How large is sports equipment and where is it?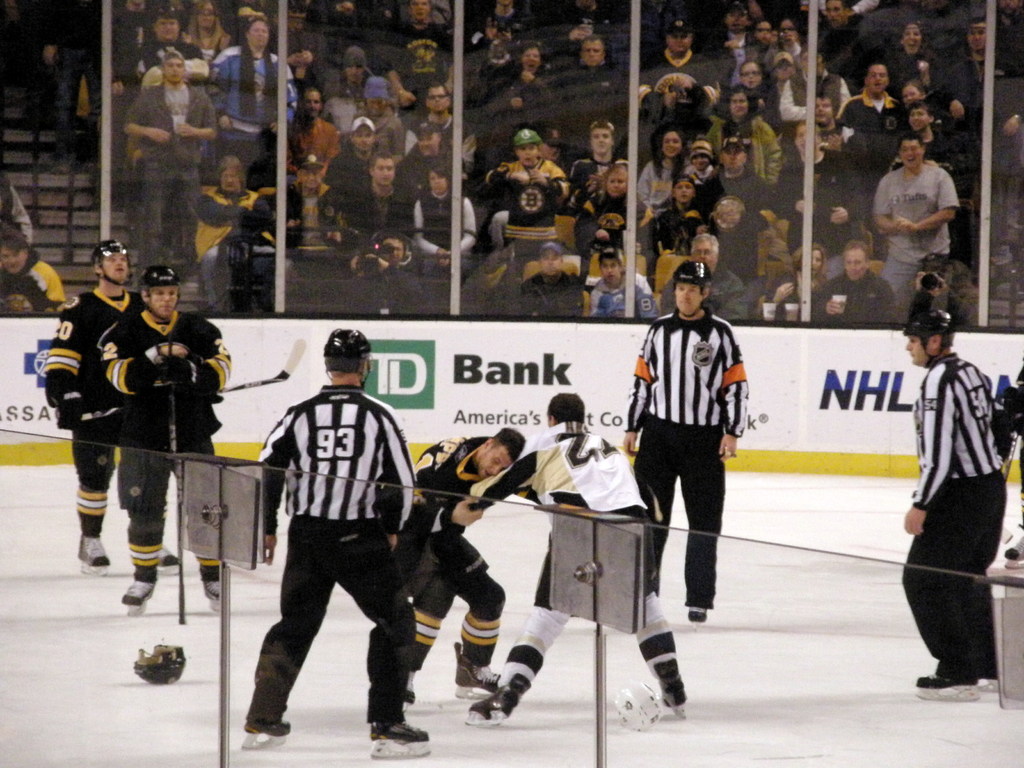
Bounding box: (685,603,710,627).
